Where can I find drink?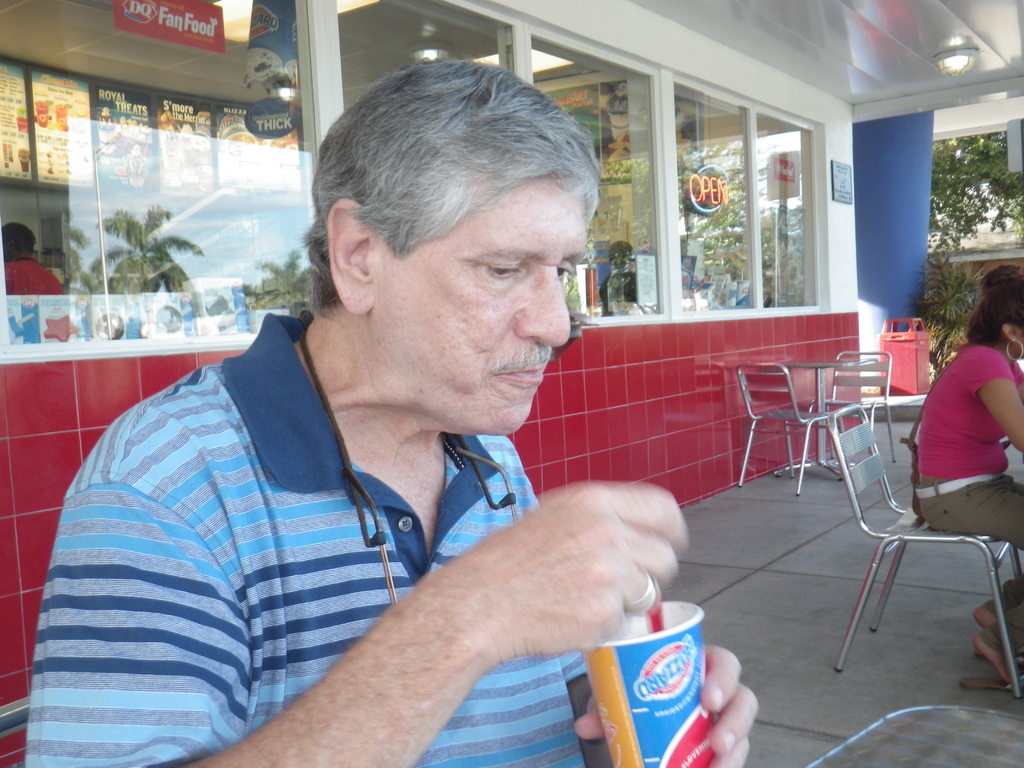
You can find it at x1=573, y1=595, x2=712, y2=767.
